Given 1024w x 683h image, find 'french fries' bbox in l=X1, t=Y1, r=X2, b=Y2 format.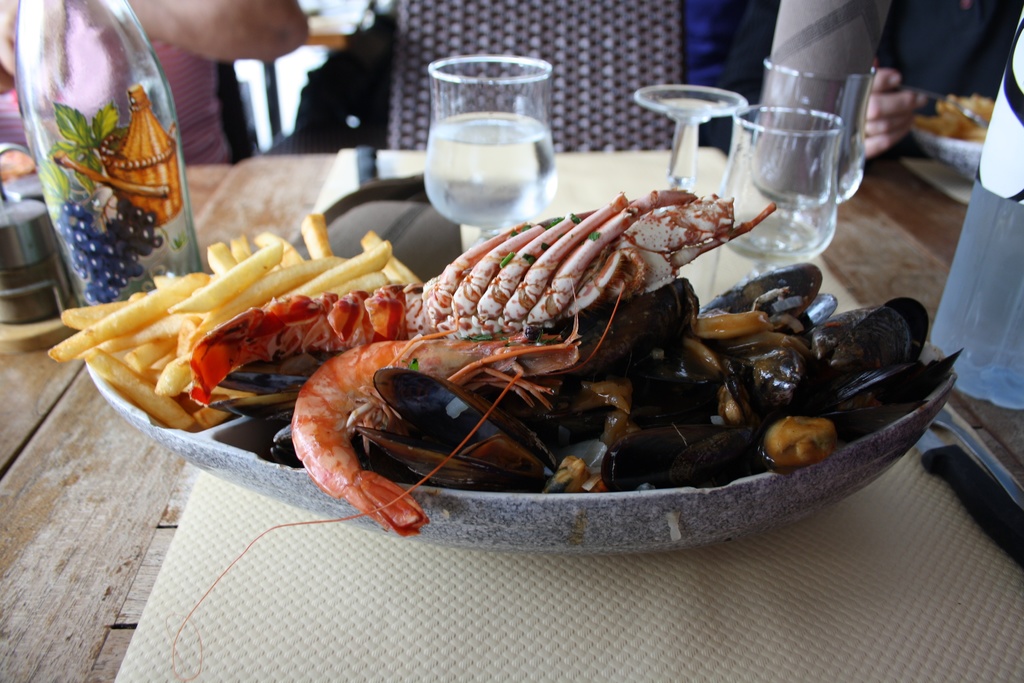
l=257, t=231, r=303, b=270.
